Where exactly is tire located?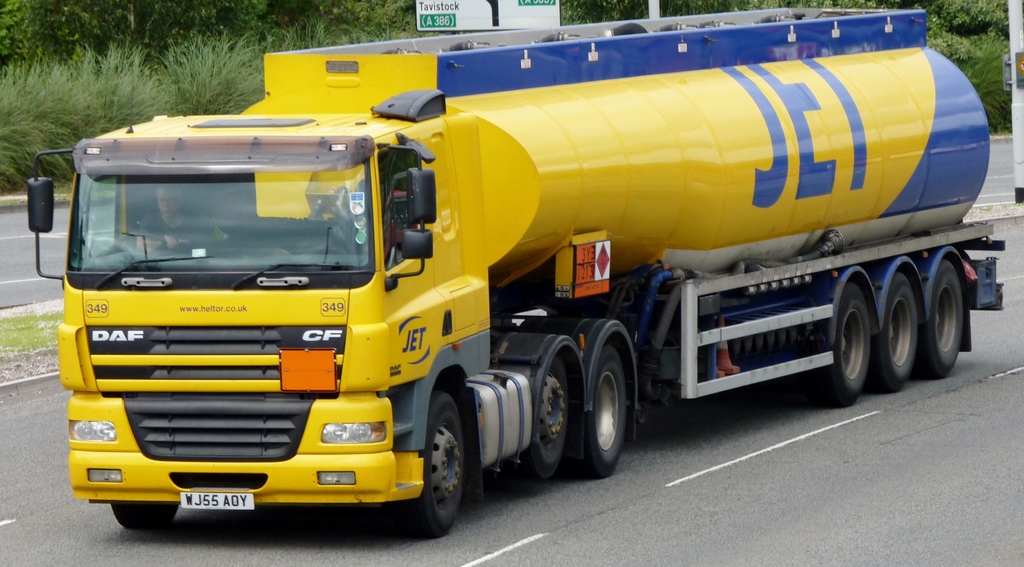
Its bounding box is rect(112, 501, 184, 533).
